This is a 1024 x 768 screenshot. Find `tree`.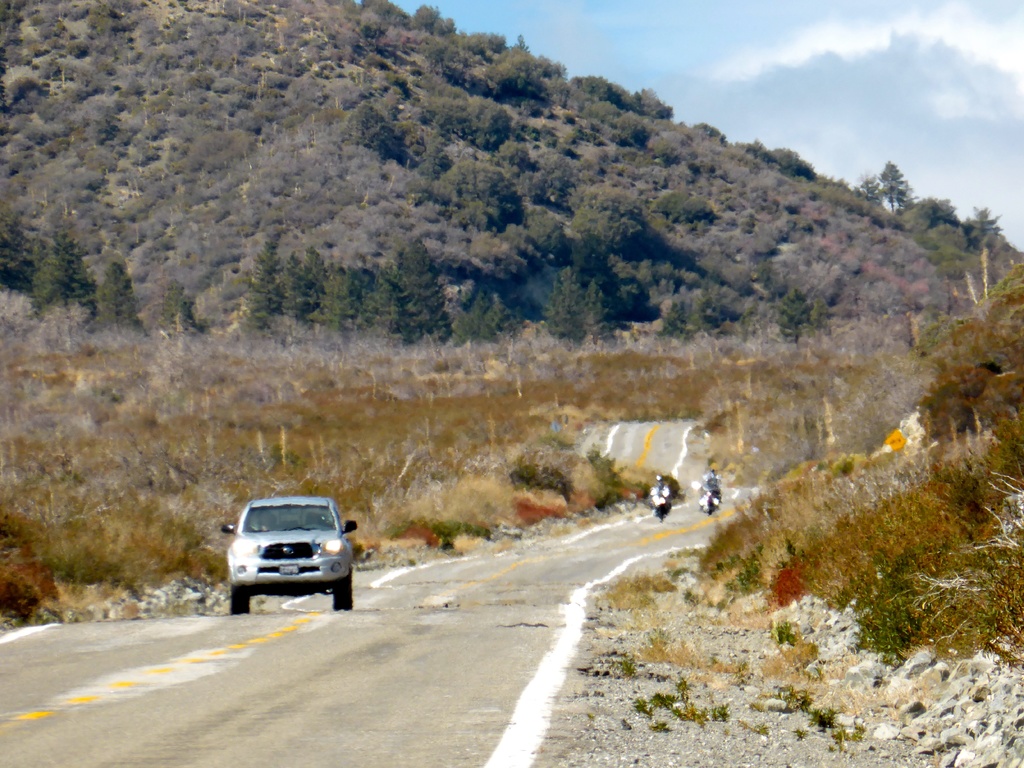
Bounding box: 970,212,1002,259.
